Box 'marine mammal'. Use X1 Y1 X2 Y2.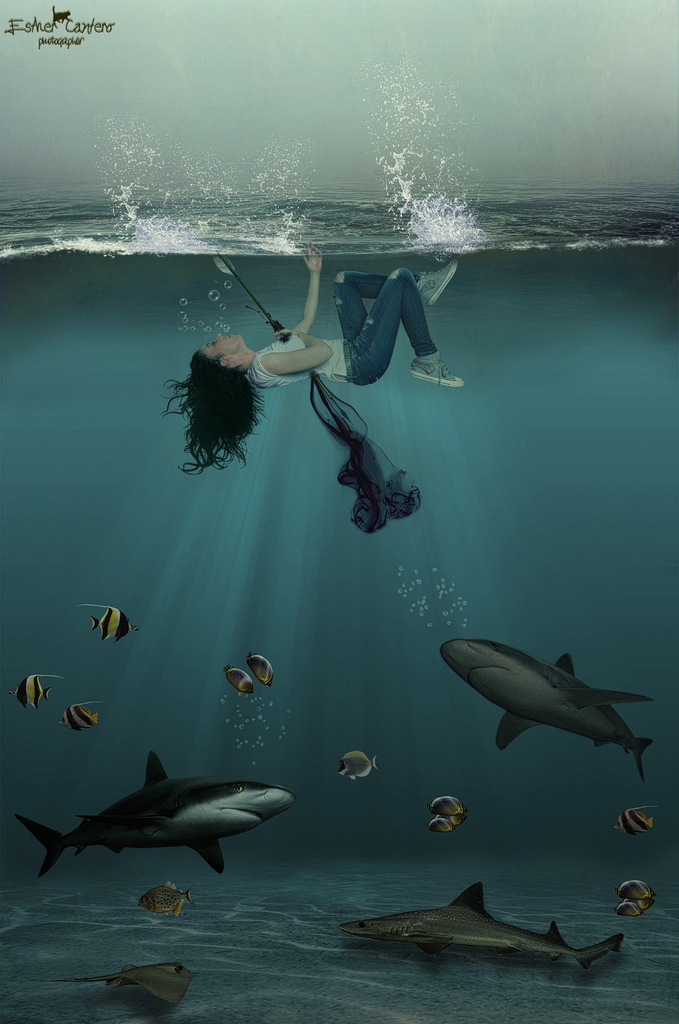
337 877 625 972.
